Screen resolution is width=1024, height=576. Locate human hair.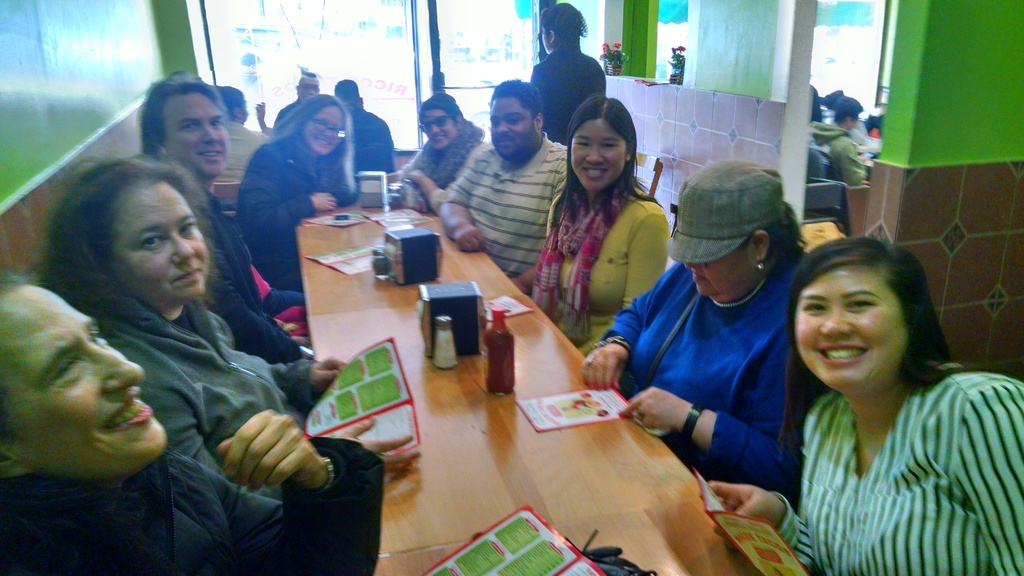
(left=542, top=2, right=591, bottom=36).
